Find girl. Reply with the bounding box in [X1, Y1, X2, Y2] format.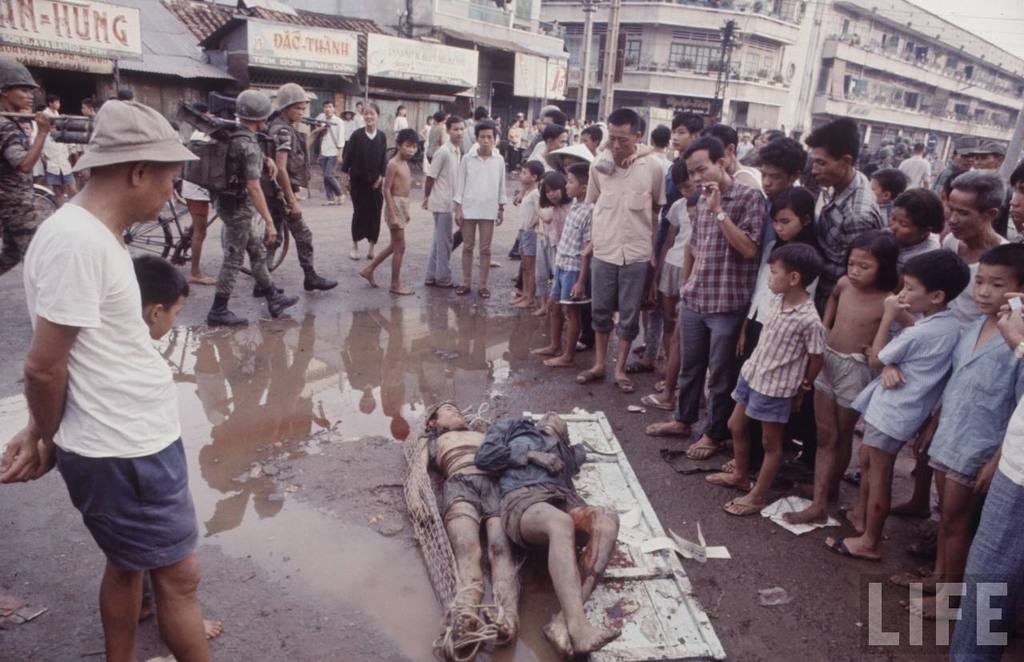
[734, 183, 822, 480].
